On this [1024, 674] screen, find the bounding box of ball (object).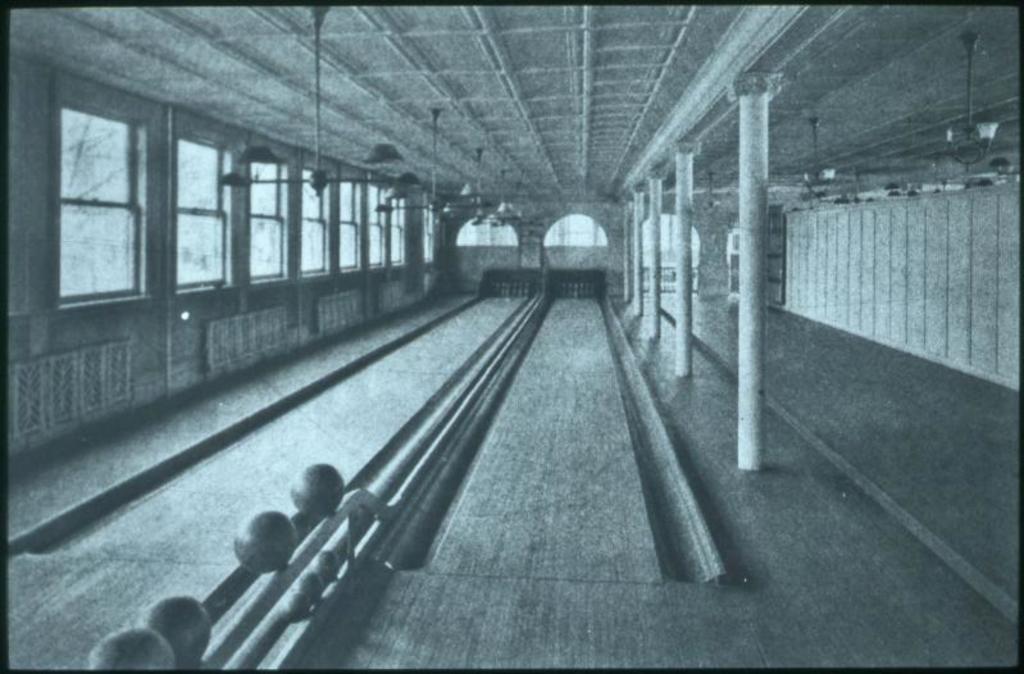
Bounding box: [left=292, top=463, right=341, bottom=515].
